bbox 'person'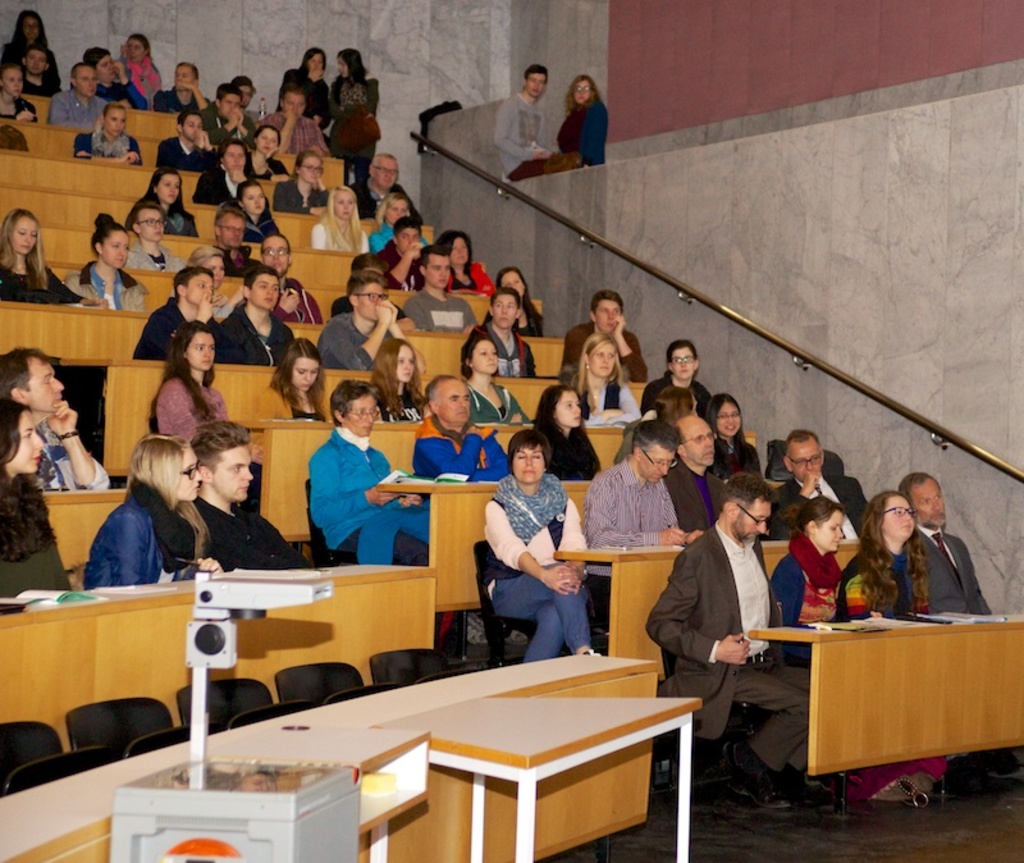
(x1=202, y1=201, x2=243, y2=277)
